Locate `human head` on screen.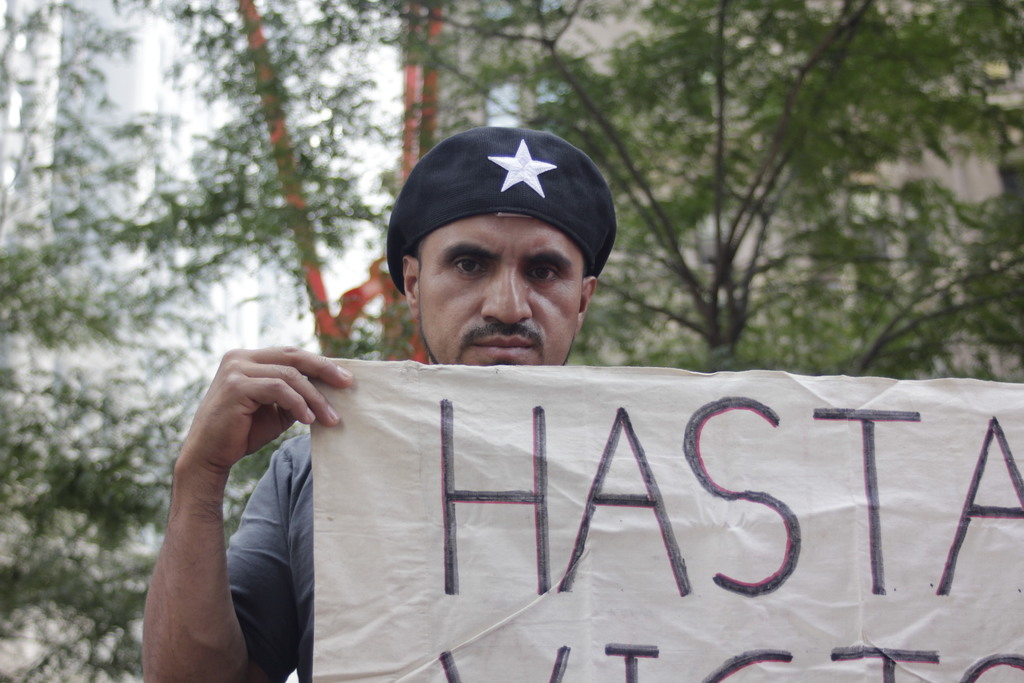
On screen at (left=375, top=112, right=616, bottom=372).
